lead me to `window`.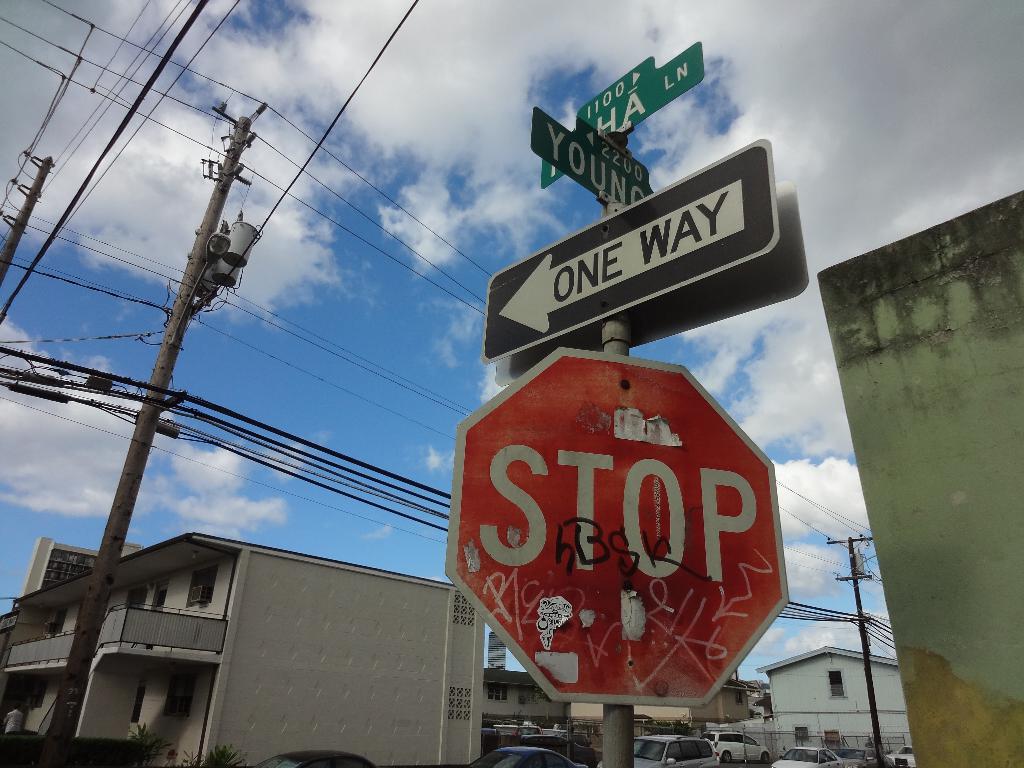
Lead to select_region(489, 684, 509, 699).
